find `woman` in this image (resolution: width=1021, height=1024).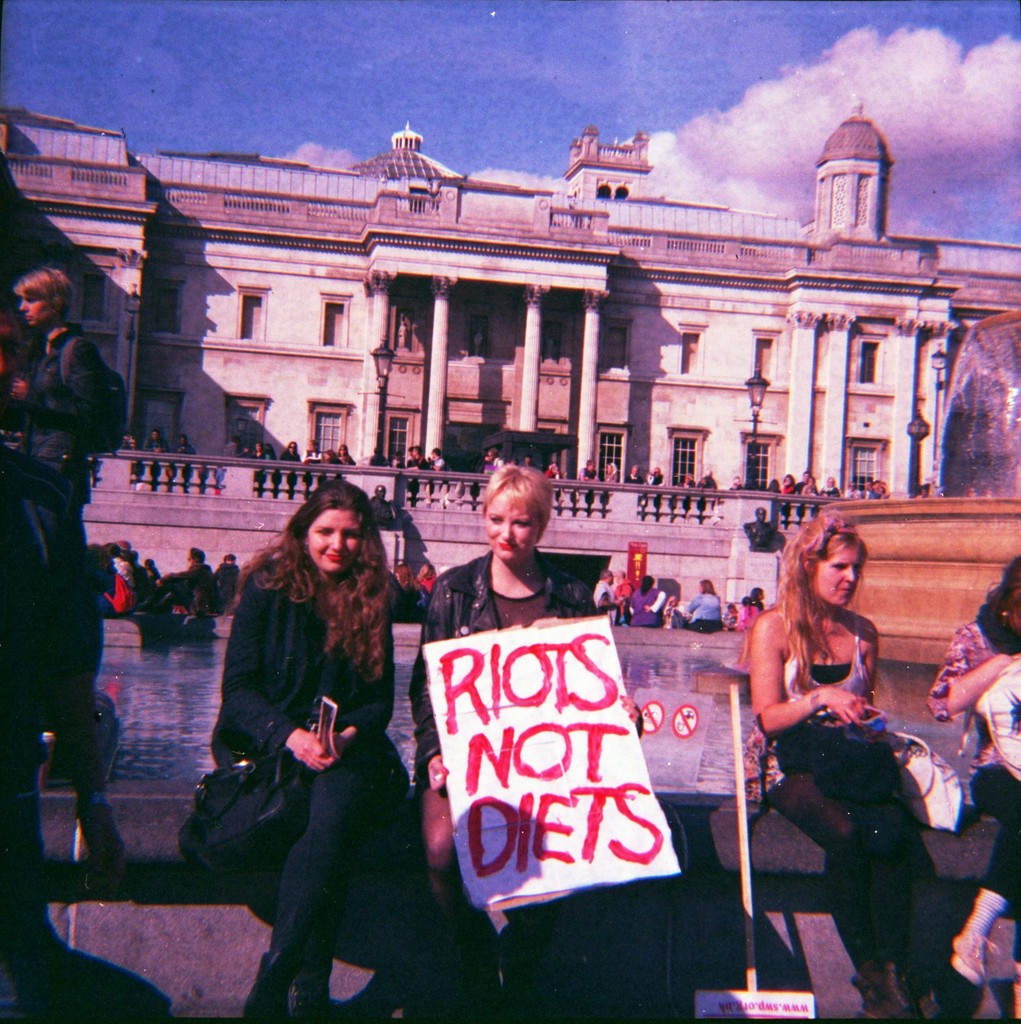
x1=273, y1=442, x2=303, y2=488.
